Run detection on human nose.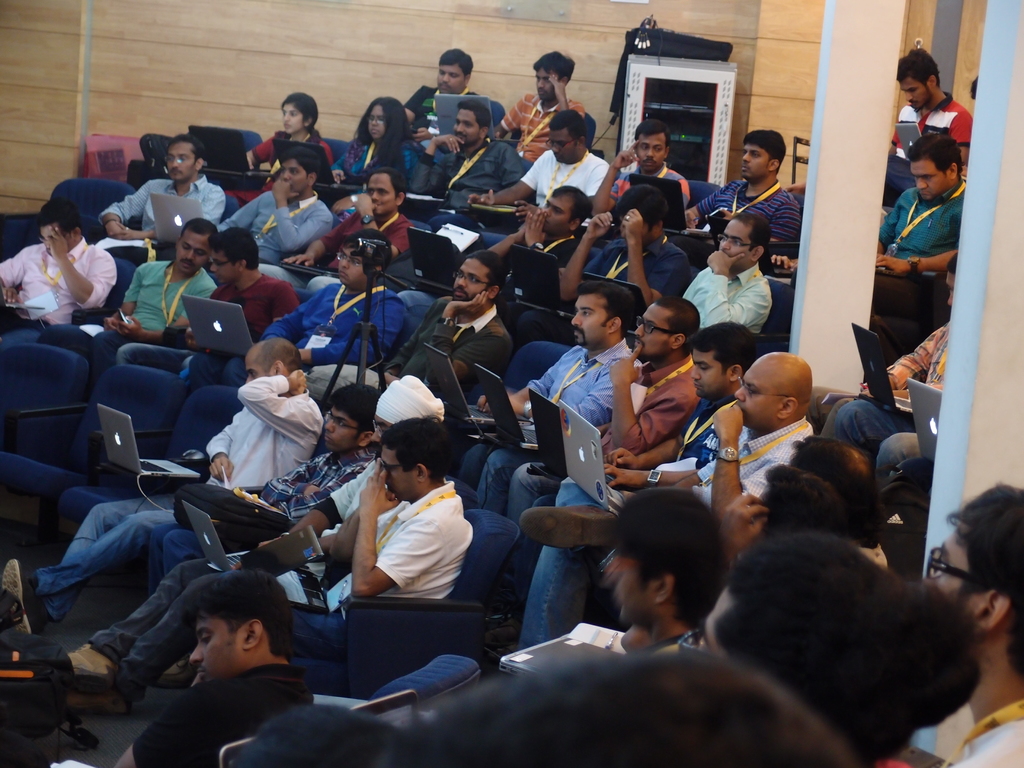
Result: (45,242,47,248).
